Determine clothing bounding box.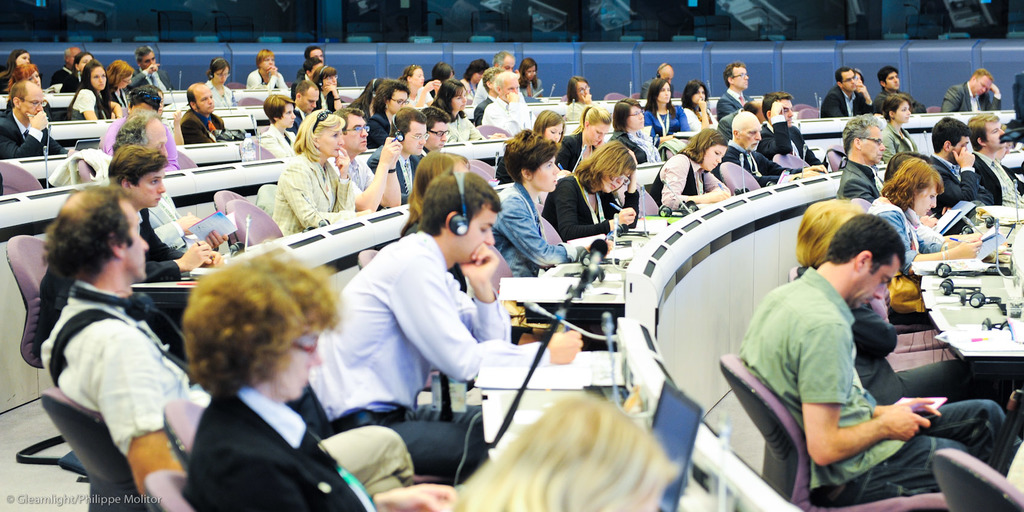
Determined: bbox=[39, 211, 182, 359].
